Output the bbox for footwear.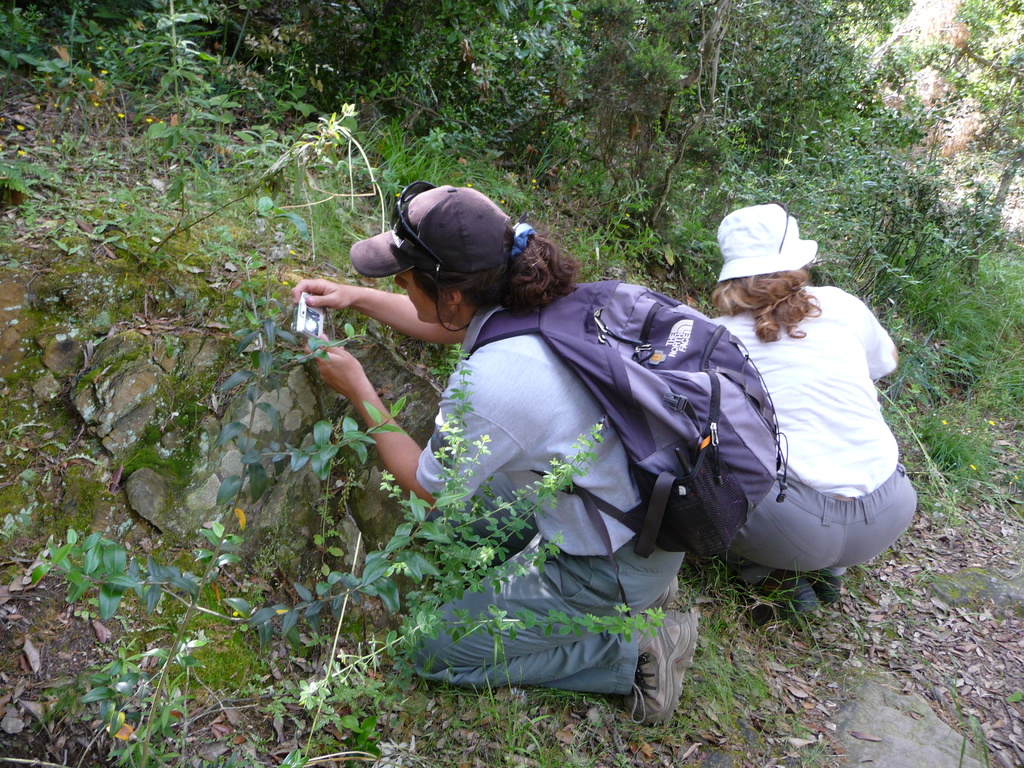
rect(753, 572, 824, 632).
